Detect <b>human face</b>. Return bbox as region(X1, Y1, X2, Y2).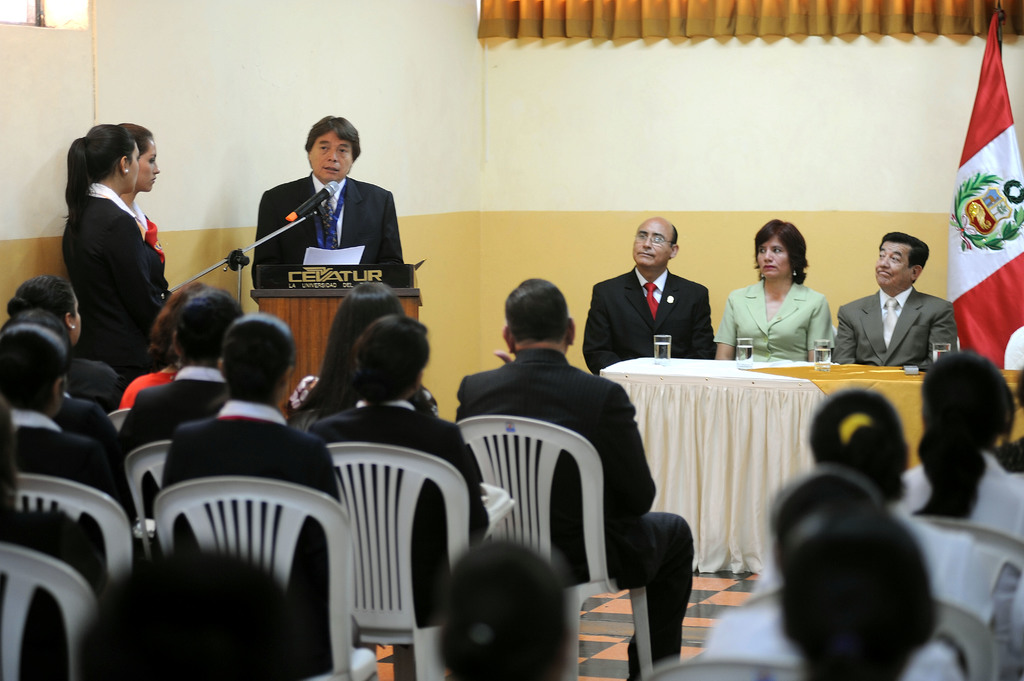
region(874, 241, 916, 287).
